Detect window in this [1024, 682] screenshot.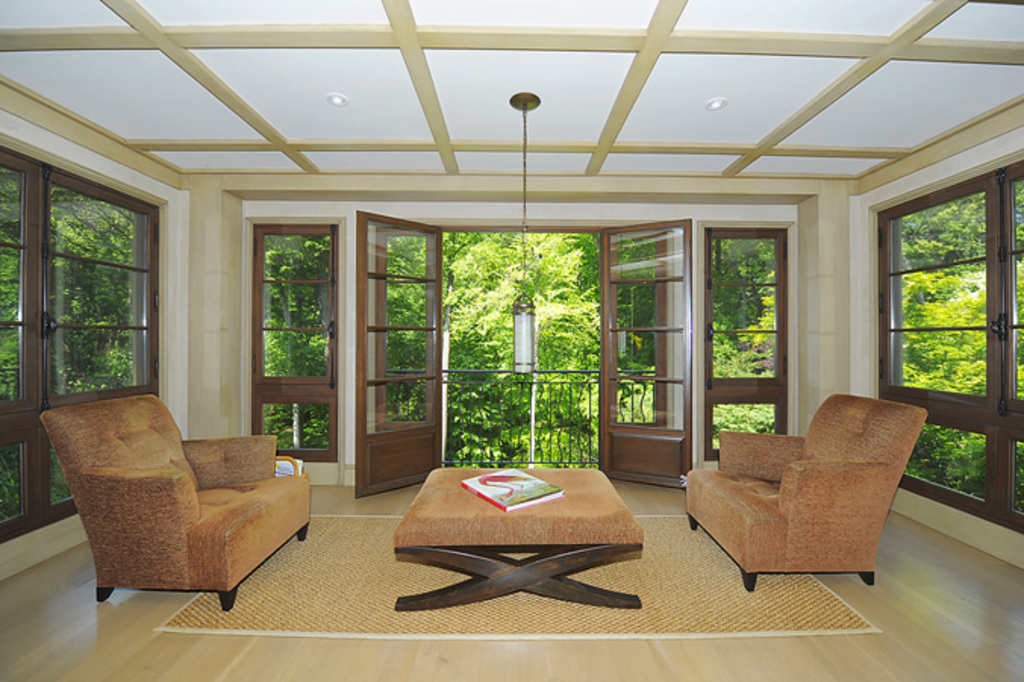
Detection: 694, 223, 807, 473.
